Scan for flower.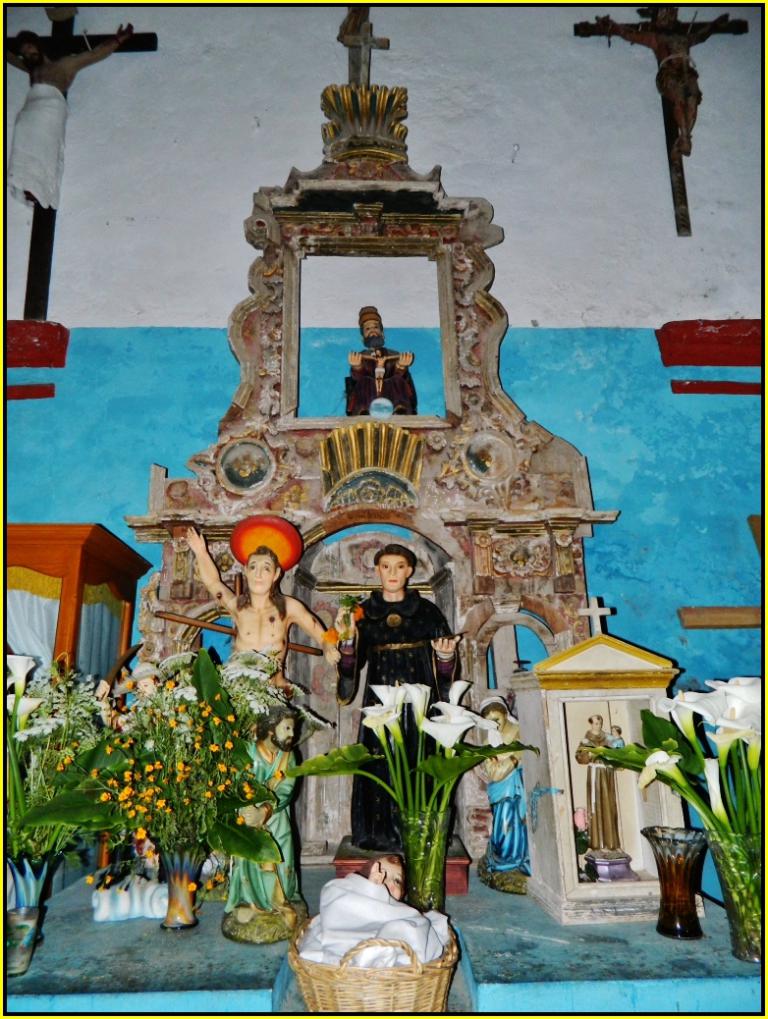
Scan result: l=181, t=877, r=201, b=894.
